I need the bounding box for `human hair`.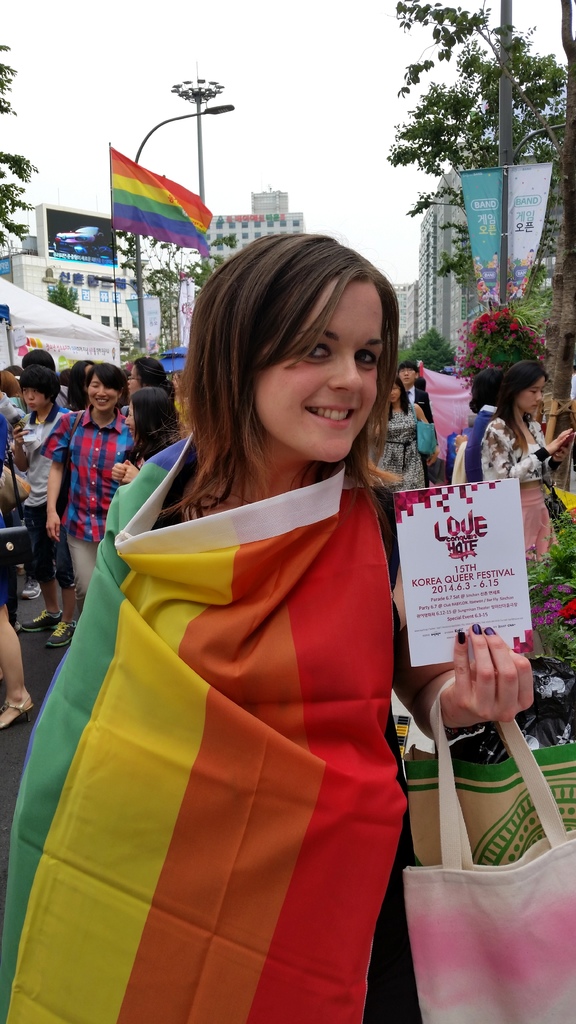
Here it is: <region>4, 362, 62, 417</region>.
